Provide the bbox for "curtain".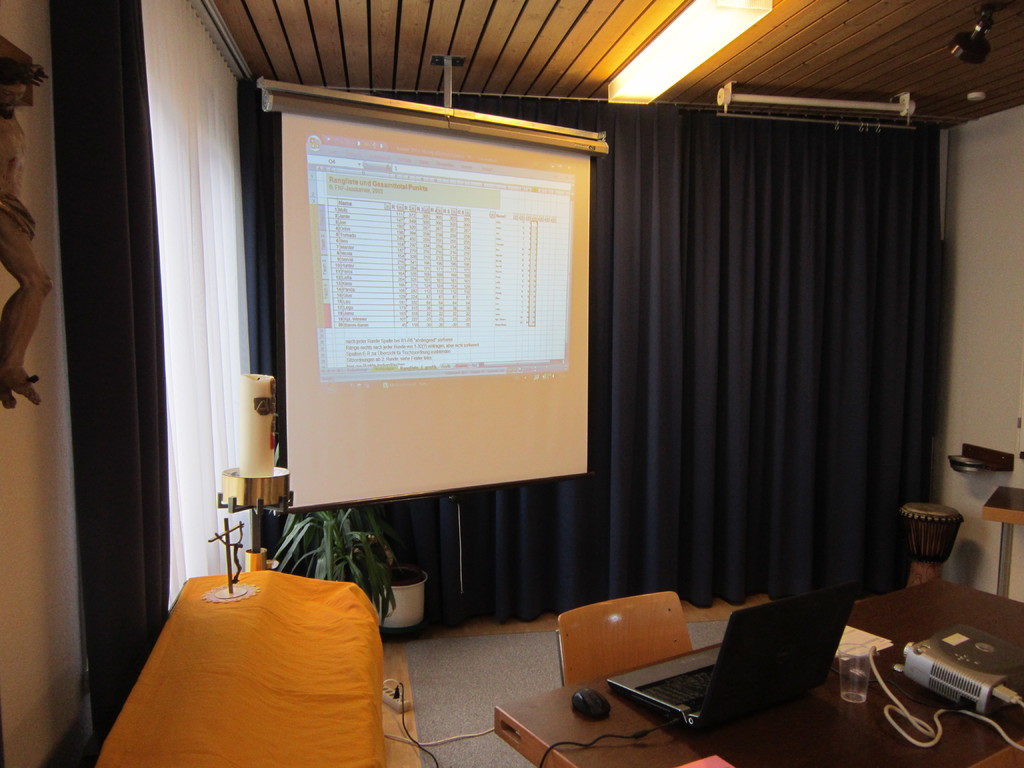
(45, 0, 168, 753).
